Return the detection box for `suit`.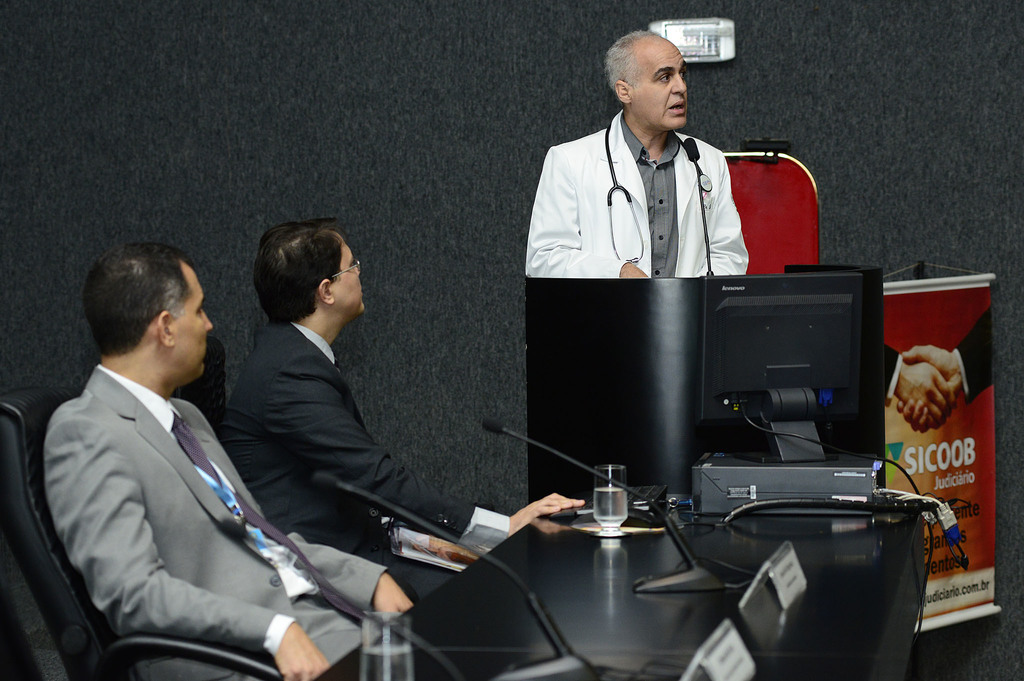
locate(22, 297, 364, 675).
